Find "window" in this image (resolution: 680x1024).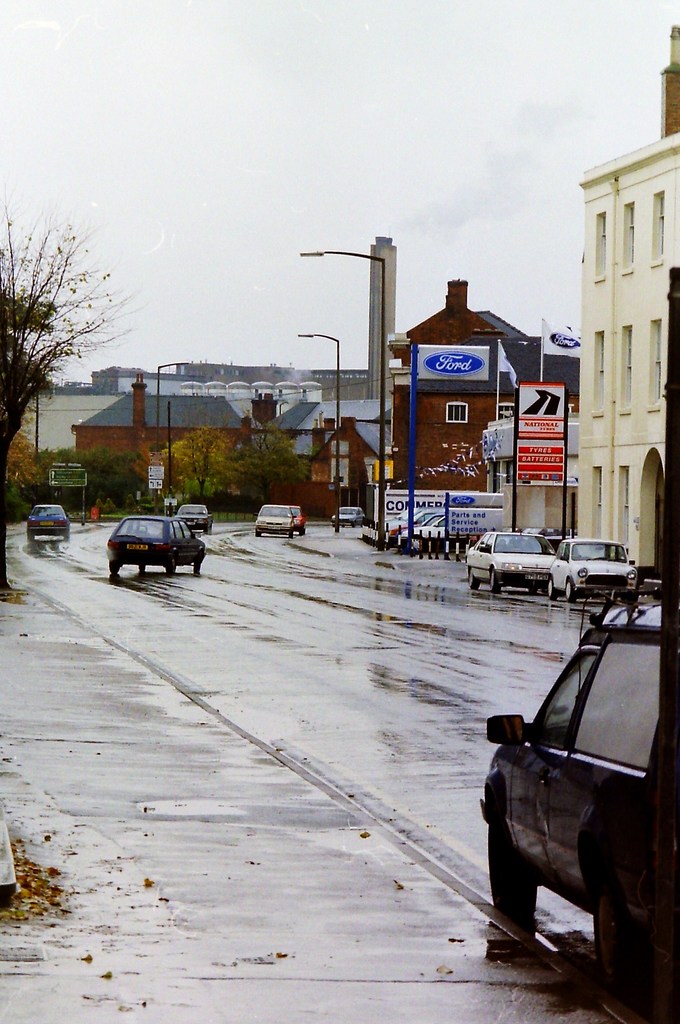
<box>650,318,662,410</box>.
